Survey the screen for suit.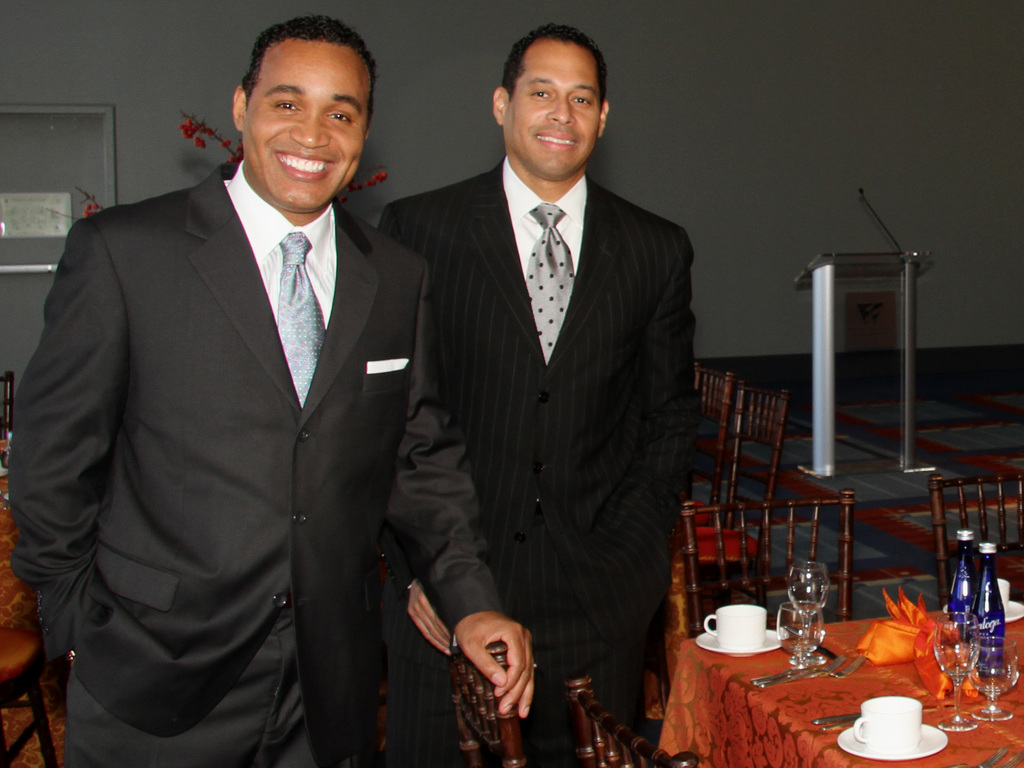
Survey found: <box>380,156,700,767</box>.
